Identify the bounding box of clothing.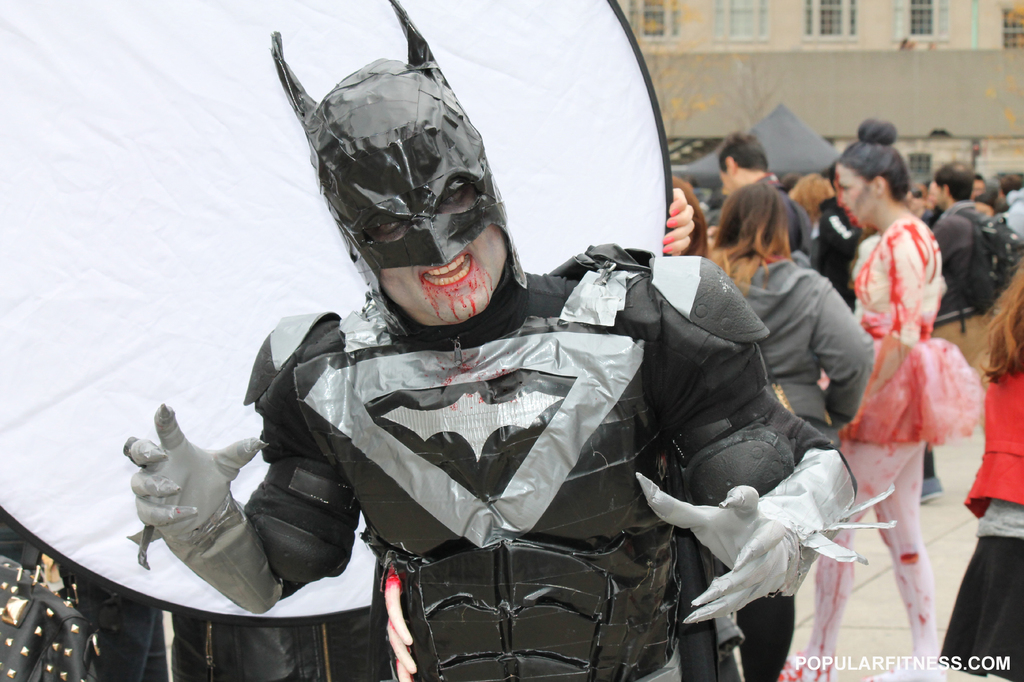
{"x1": 126, "y1": 253, "x2": 887, "y2": 681}.
